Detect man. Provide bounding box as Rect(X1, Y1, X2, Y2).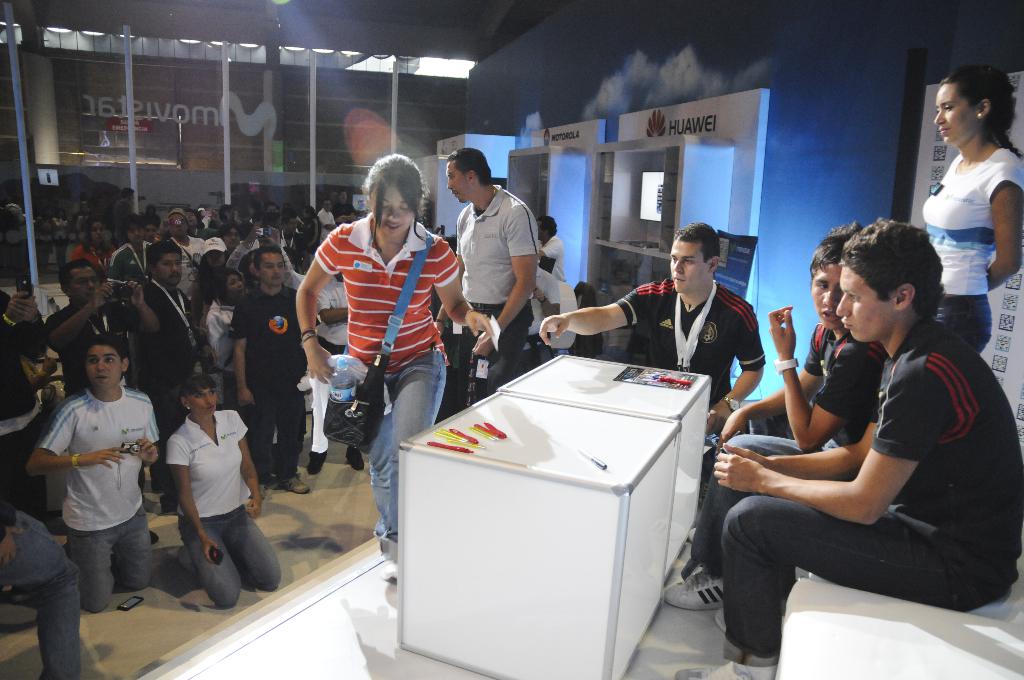
Rect(132, 239, 218, 513).
